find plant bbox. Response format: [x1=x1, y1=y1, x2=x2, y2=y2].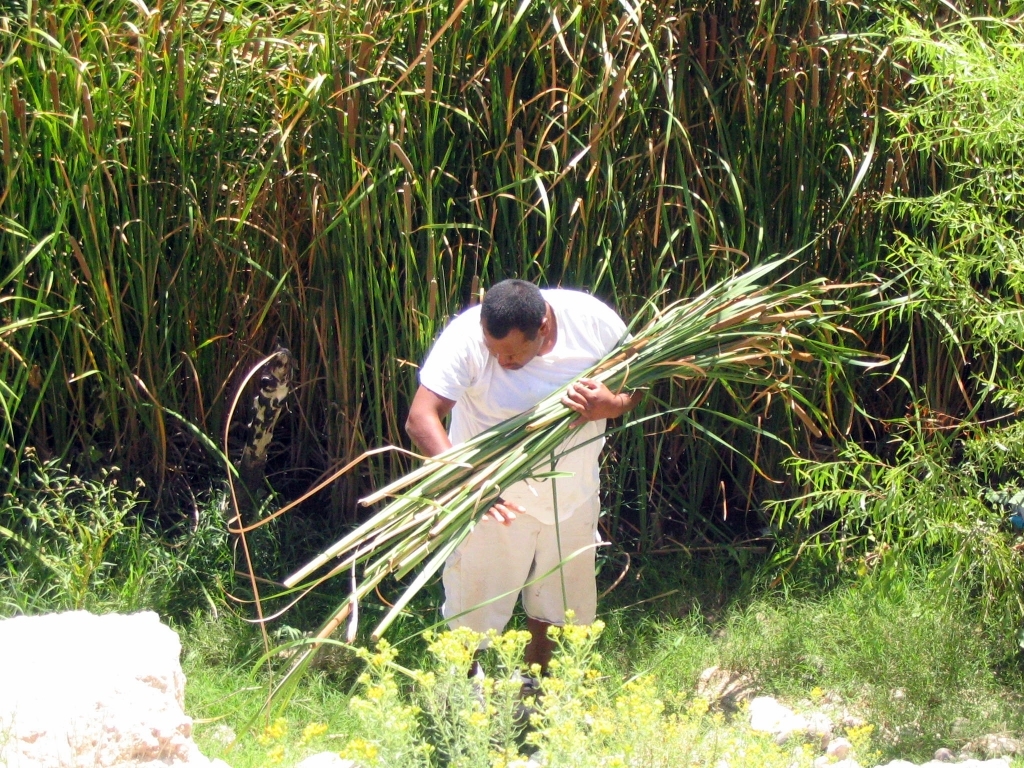
[x1=731, y1=0, x2=1023, y2=764].
